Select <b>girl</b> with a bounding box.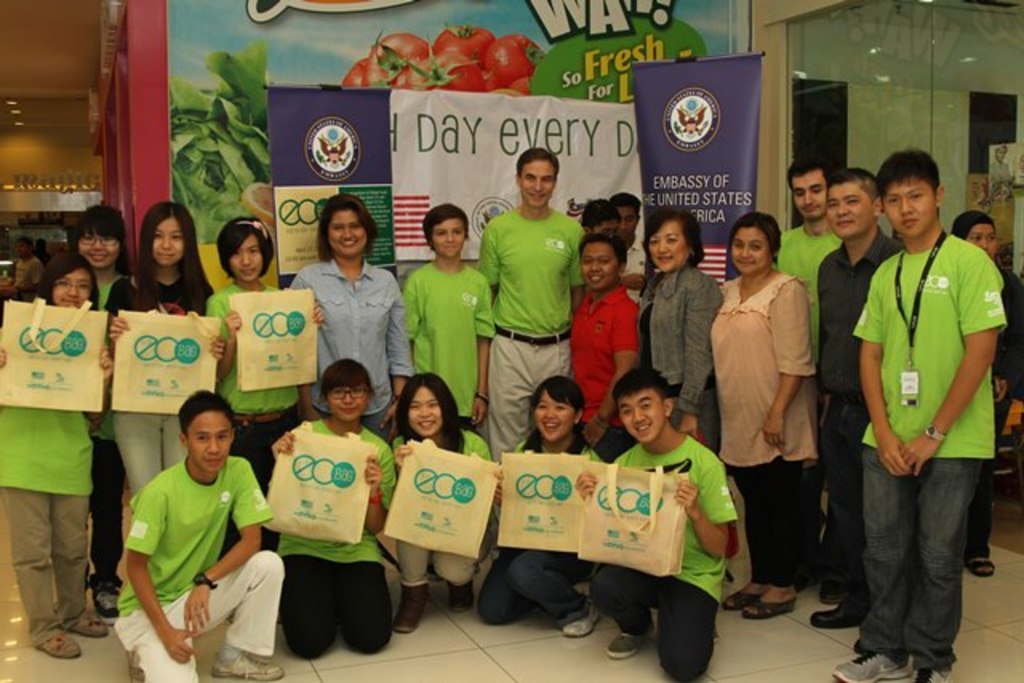
(x1=395, y1=371, x2=496, y2=629).
